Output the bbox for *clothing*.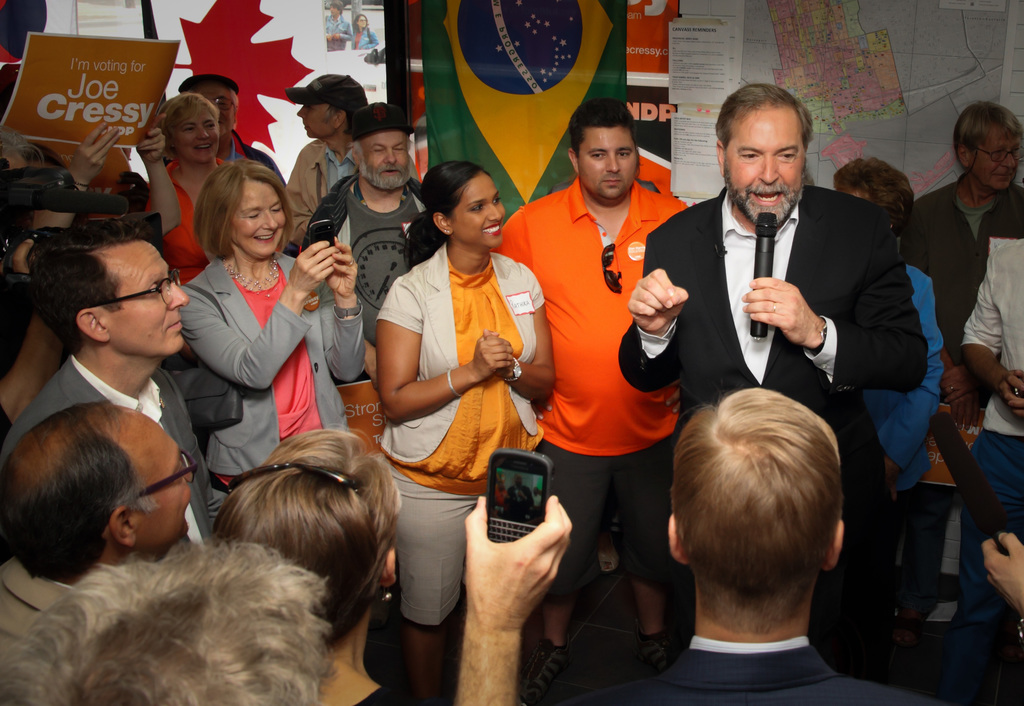
<box>351,29,380,48</box>.
